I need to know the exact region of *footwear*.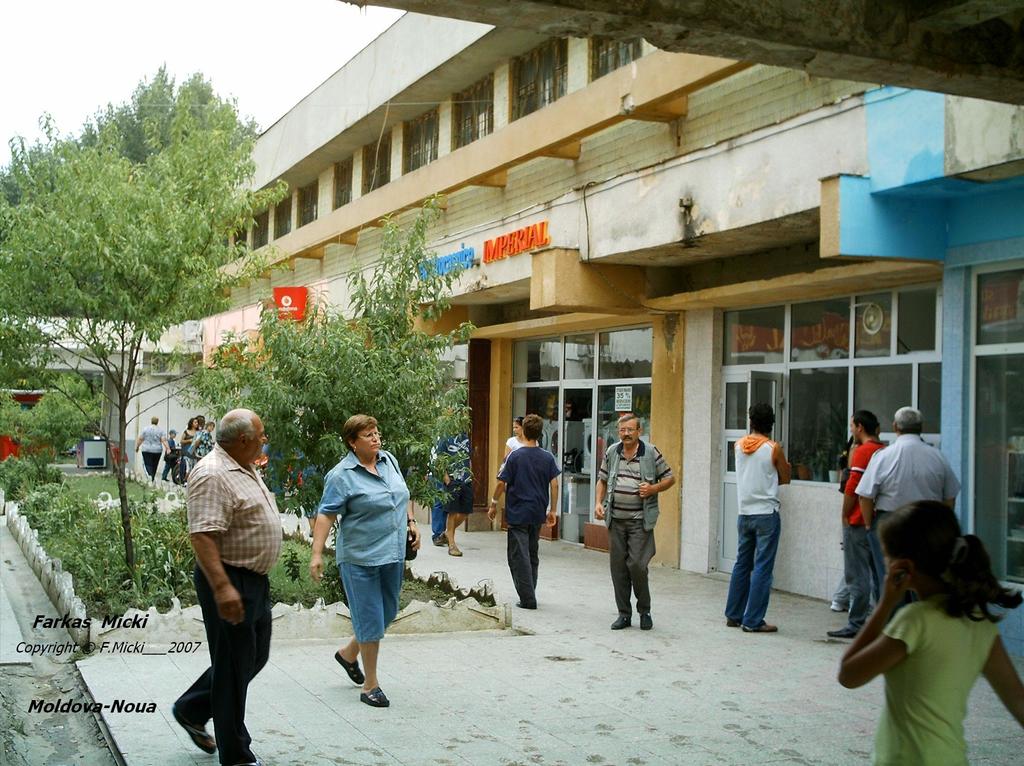
Region: 638 612 652 630.
